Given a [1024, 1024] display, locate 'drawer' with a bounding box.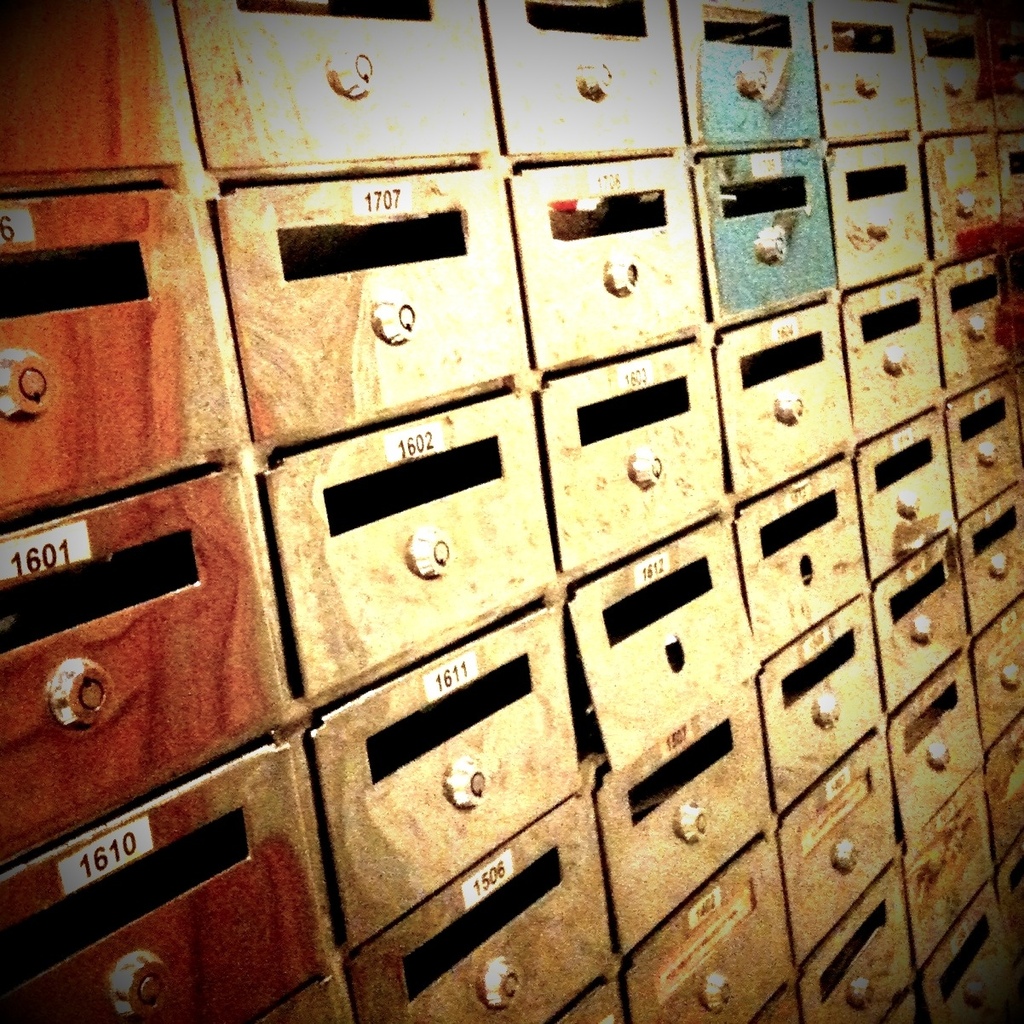
Located: {"left": 516, "top": 148, "right": 709, "bottom": 365}.
